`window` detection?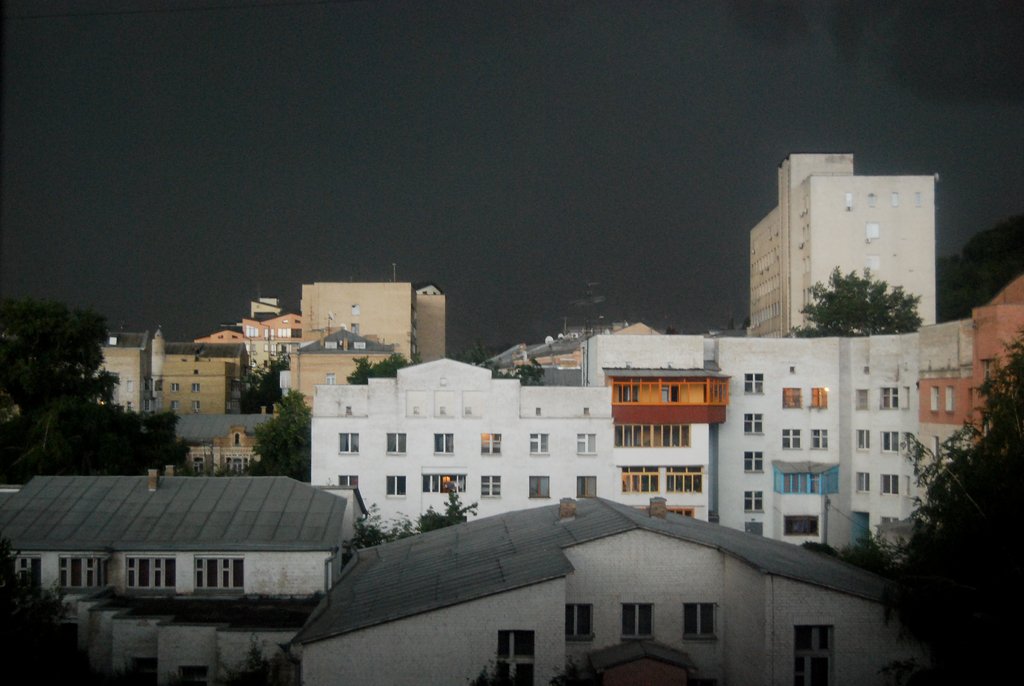
Rect(881, 389, 897, 410)
